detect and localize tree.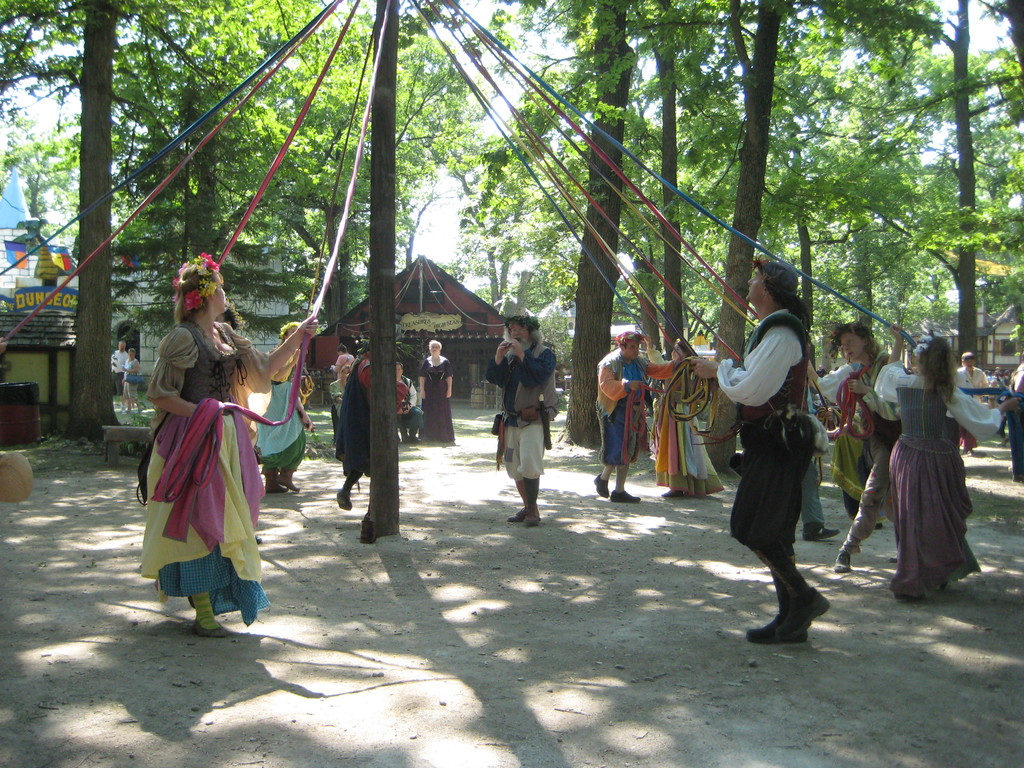
Localized at [200, 0, 499, 408].
